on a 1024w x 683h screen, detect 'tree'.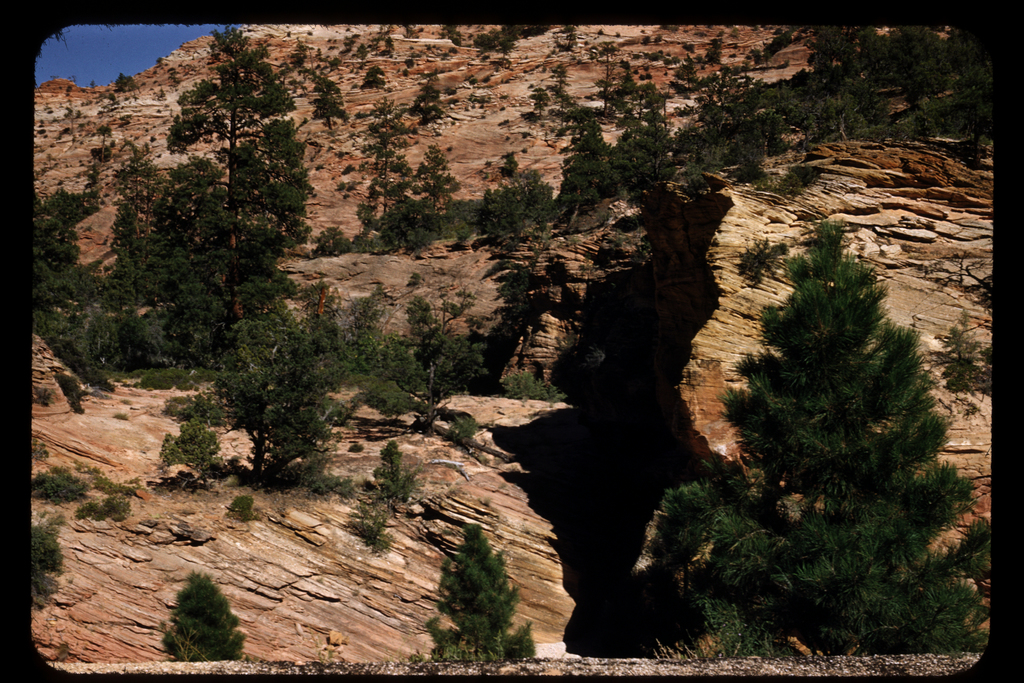
bbox(422, 522, 538, 661).
